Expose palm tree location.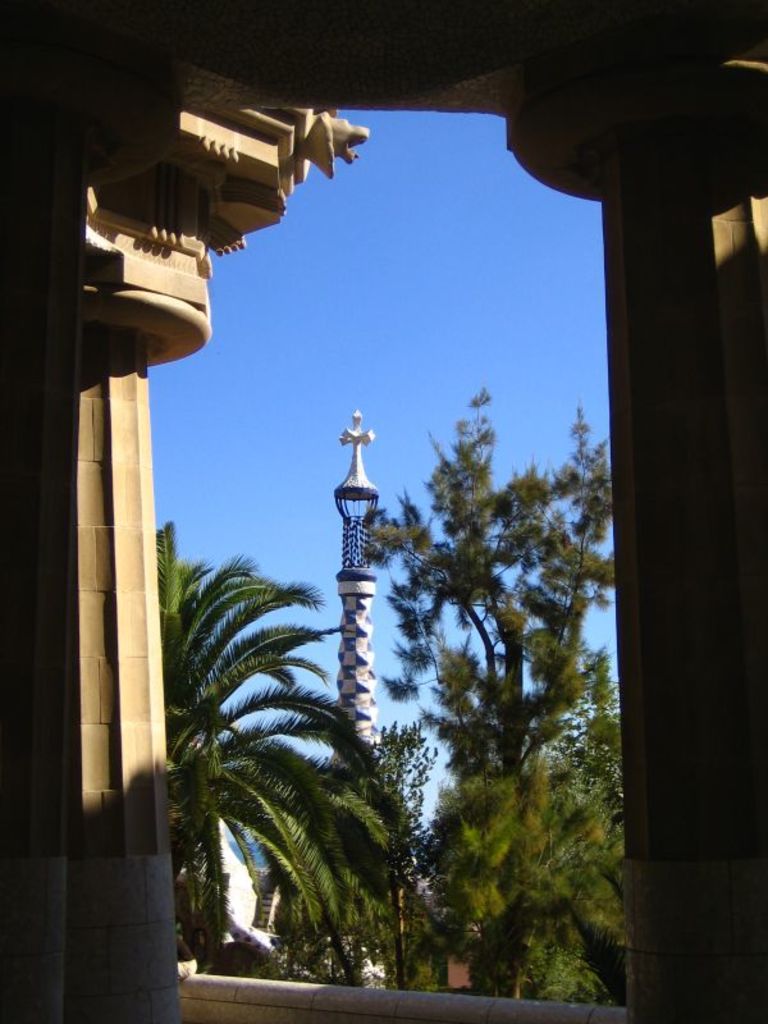
Exposed at (left=468, top=660, right=608, bottom=961).
